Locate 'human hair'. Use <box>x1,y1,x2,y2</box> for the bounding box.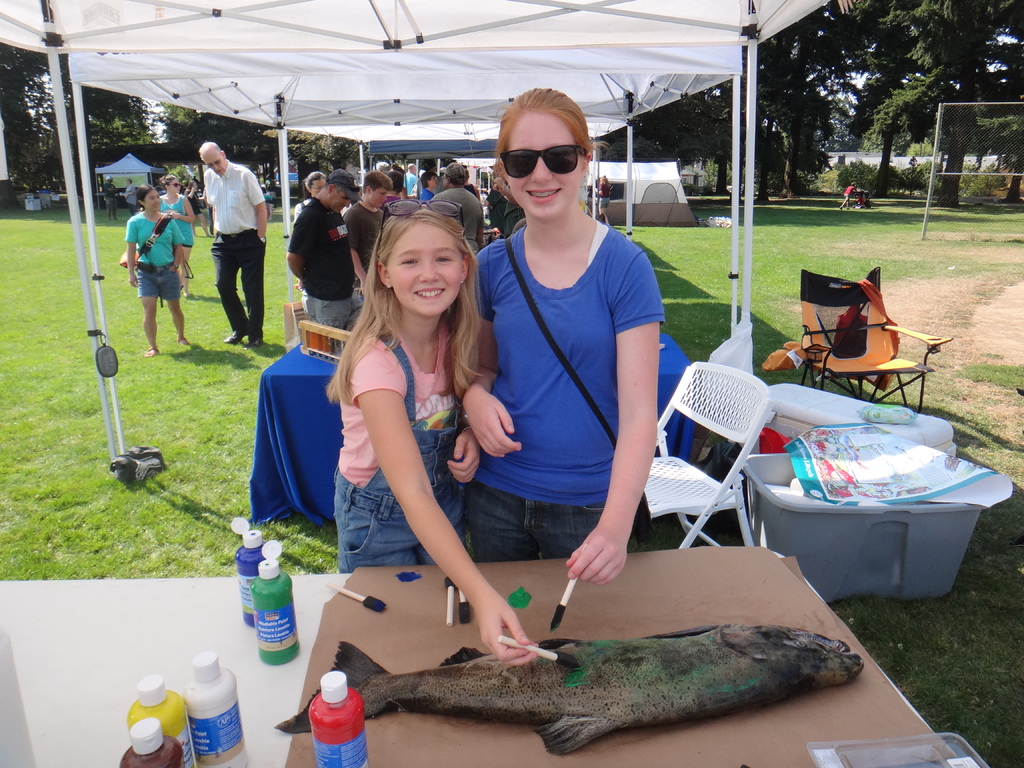
<box>362,166,397,196</box>.
